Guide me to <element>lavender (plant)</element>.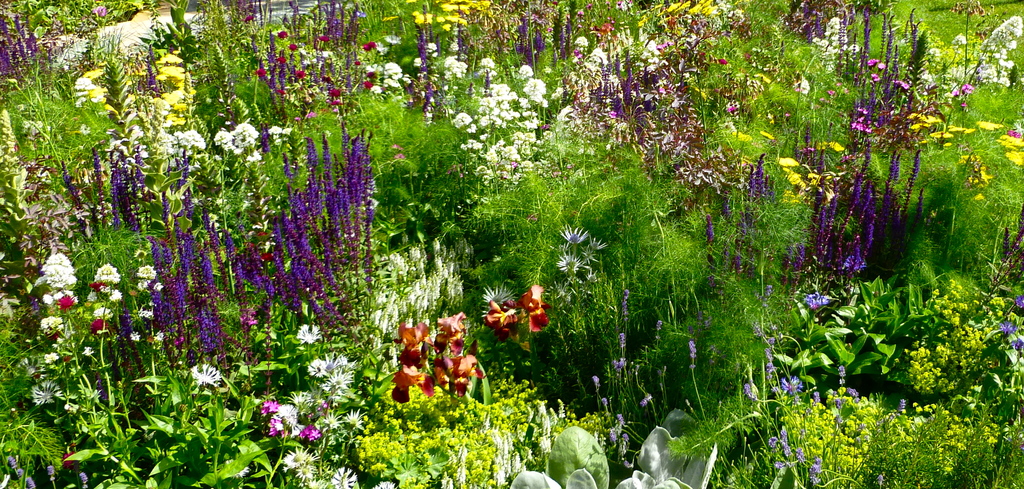
Guidance: 873 158 902 256.
